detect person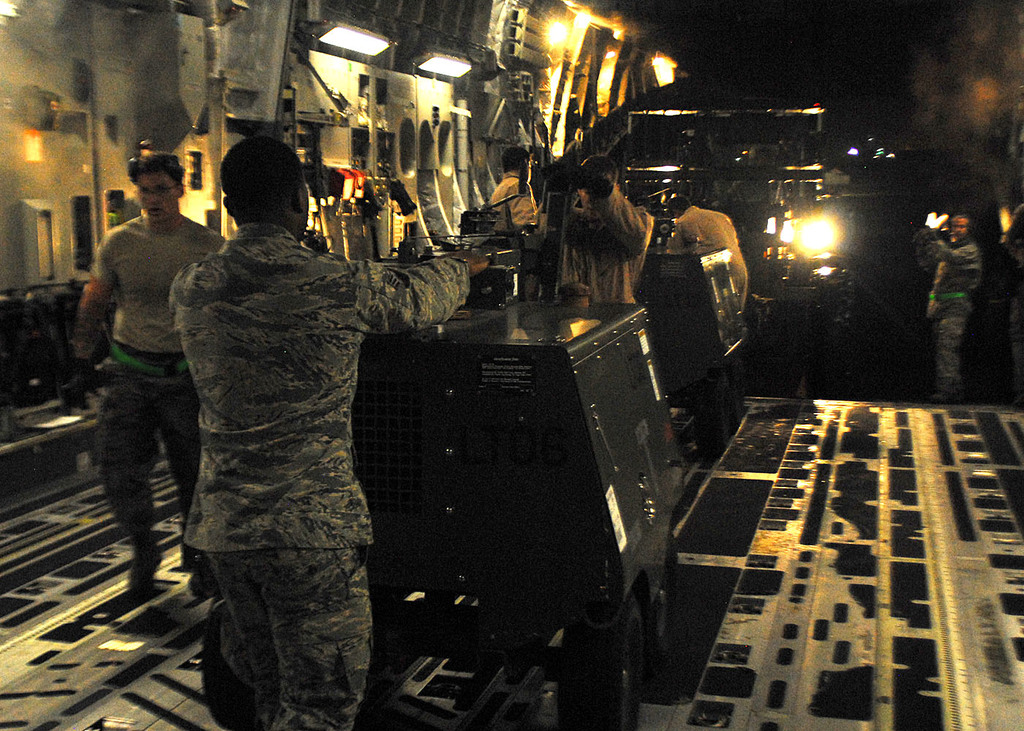
77,151,235,594
